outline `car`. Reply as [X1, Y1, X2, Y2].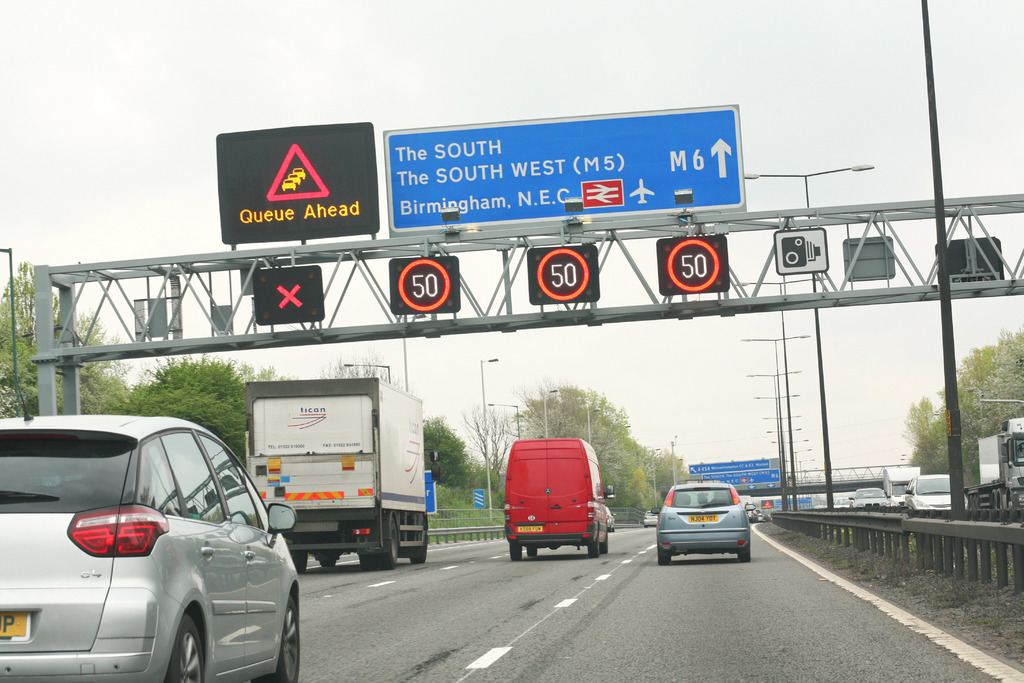
[292, 167, 305, 179].
